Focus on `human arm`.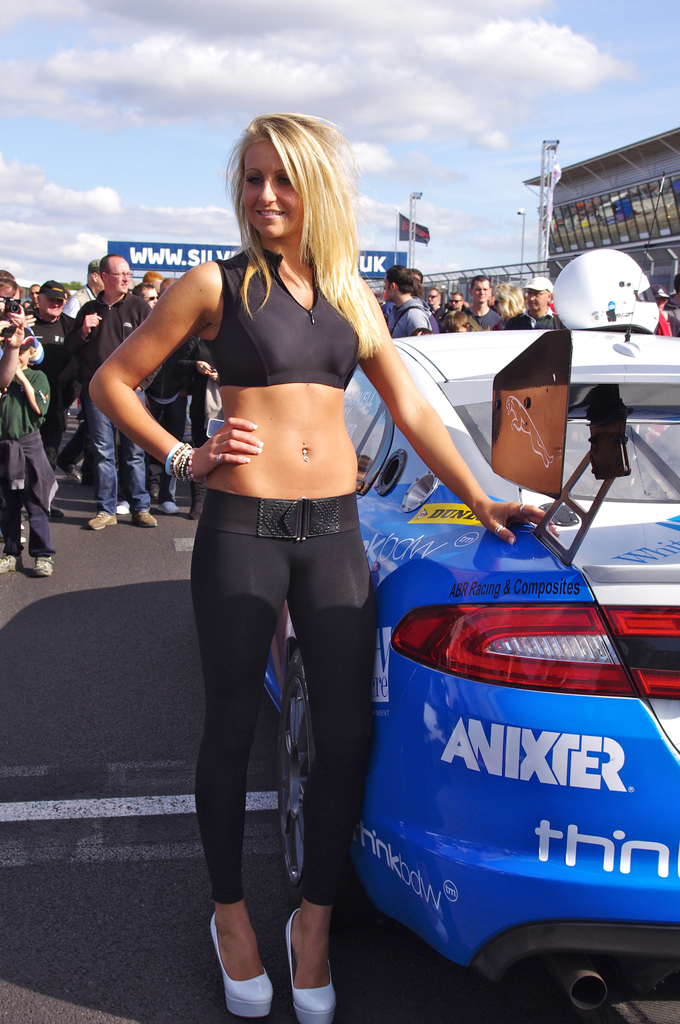
Focused at region(93, 260, 266, 486).
